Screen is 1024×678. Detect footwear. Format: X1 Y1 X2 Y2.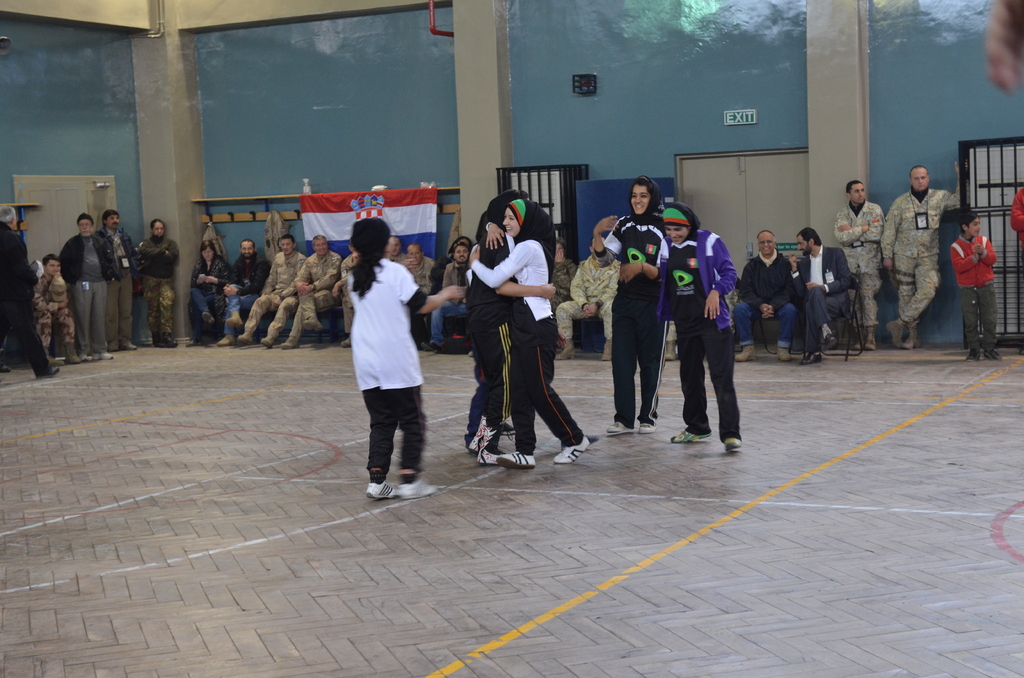
774 346 793 362.
